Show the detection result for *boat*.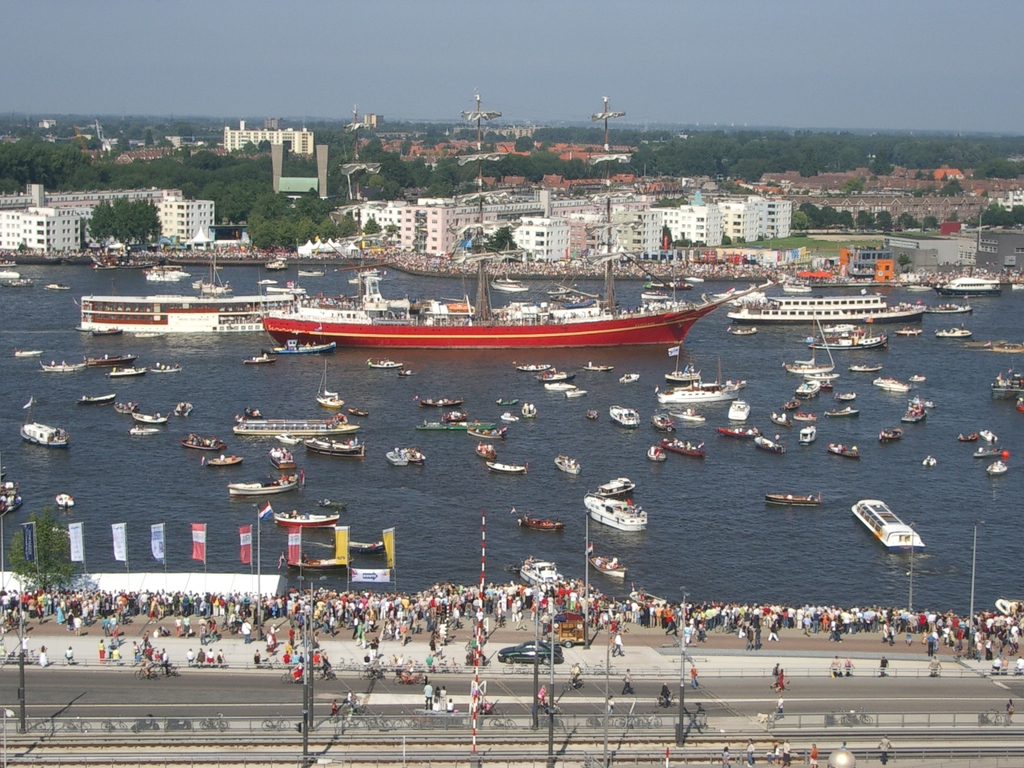
(left=17, top=394, right=67, bottom=447).
